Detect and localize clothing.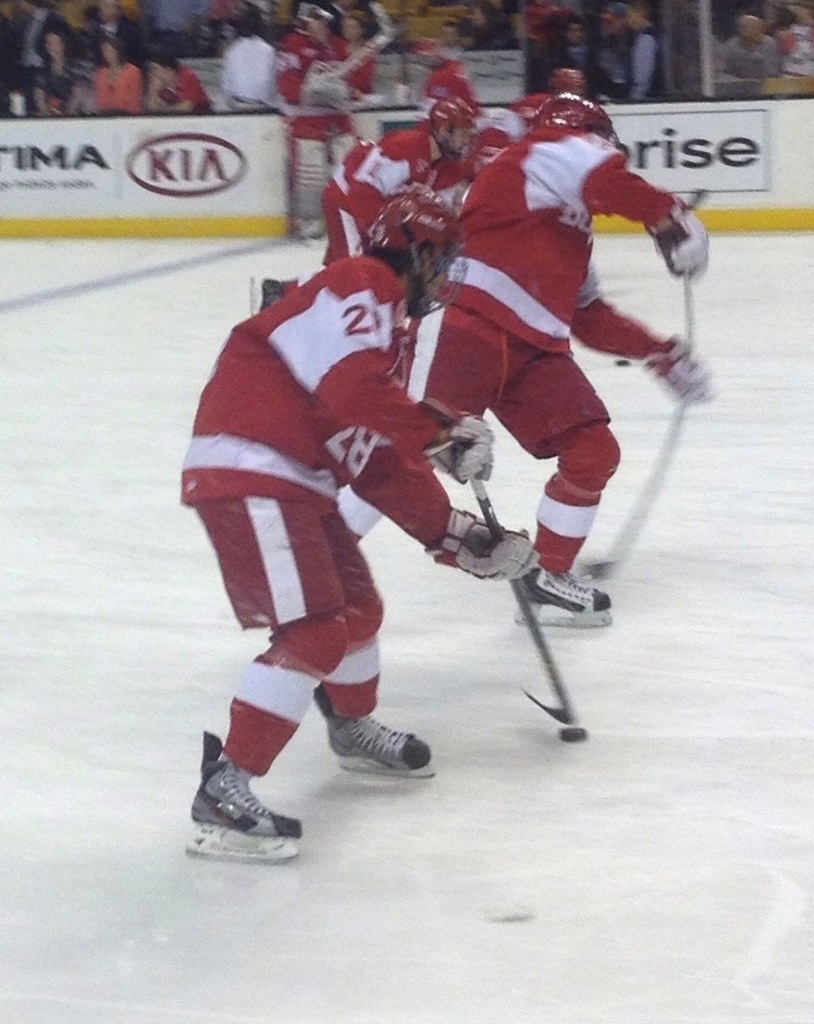
Localized at (216, 38, 279, 113).
